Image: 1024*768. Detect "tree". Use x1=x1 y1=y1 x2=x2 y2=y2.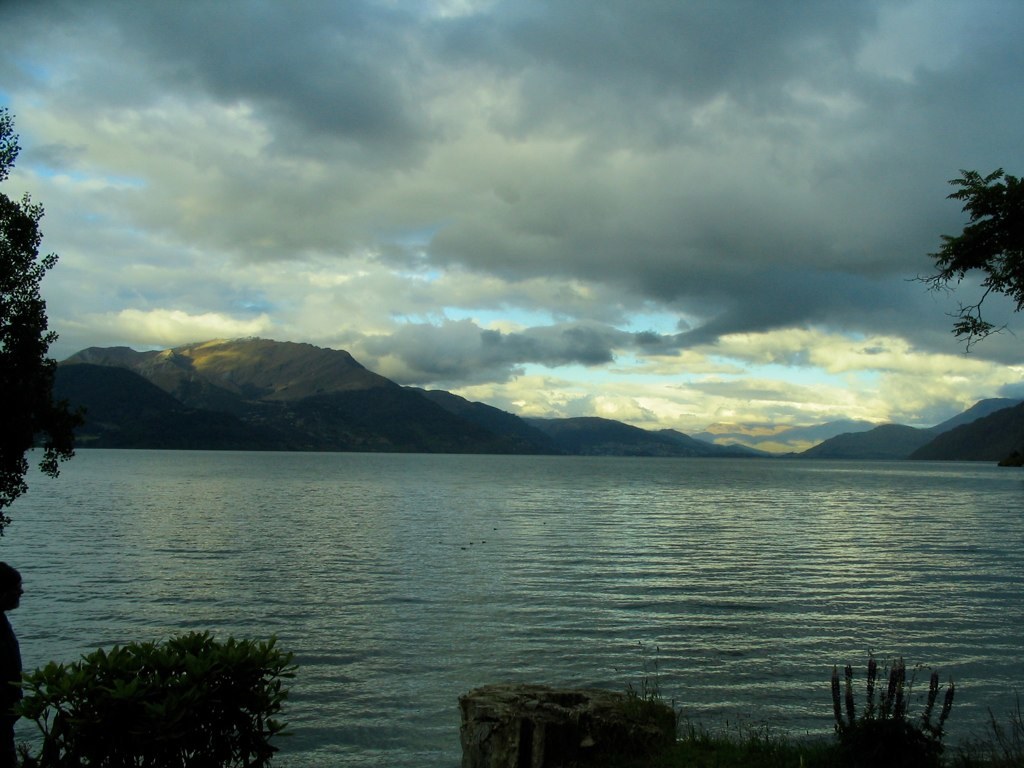
x1=0 y1=629 x2=302 y2=767.
